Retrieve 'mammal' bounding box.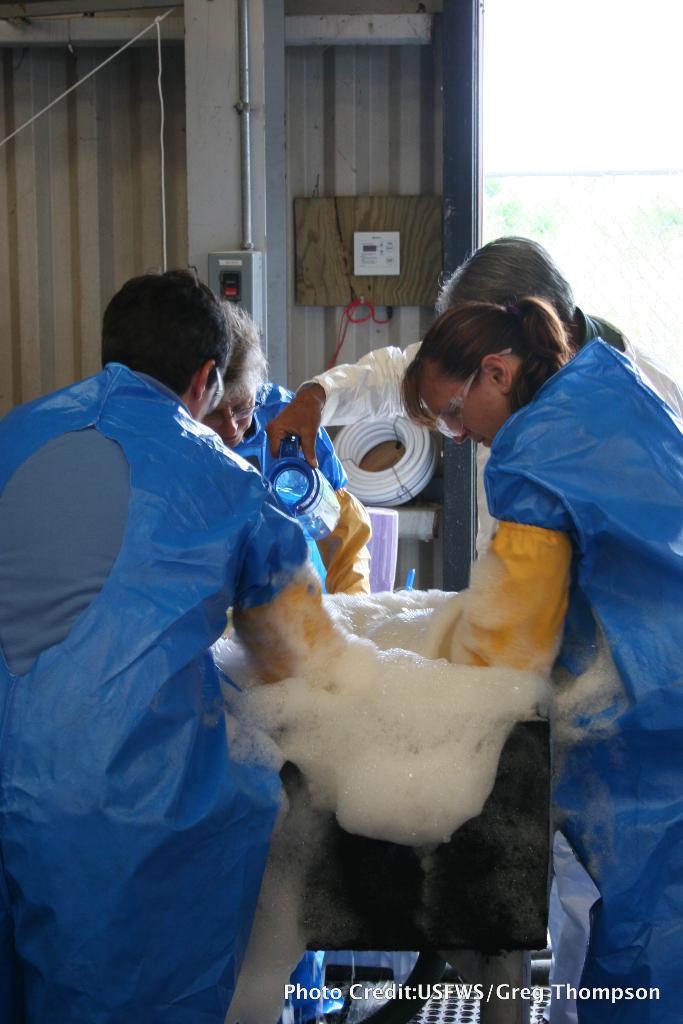
Bounding box: <region>195, 299, 348, 647</region>.
